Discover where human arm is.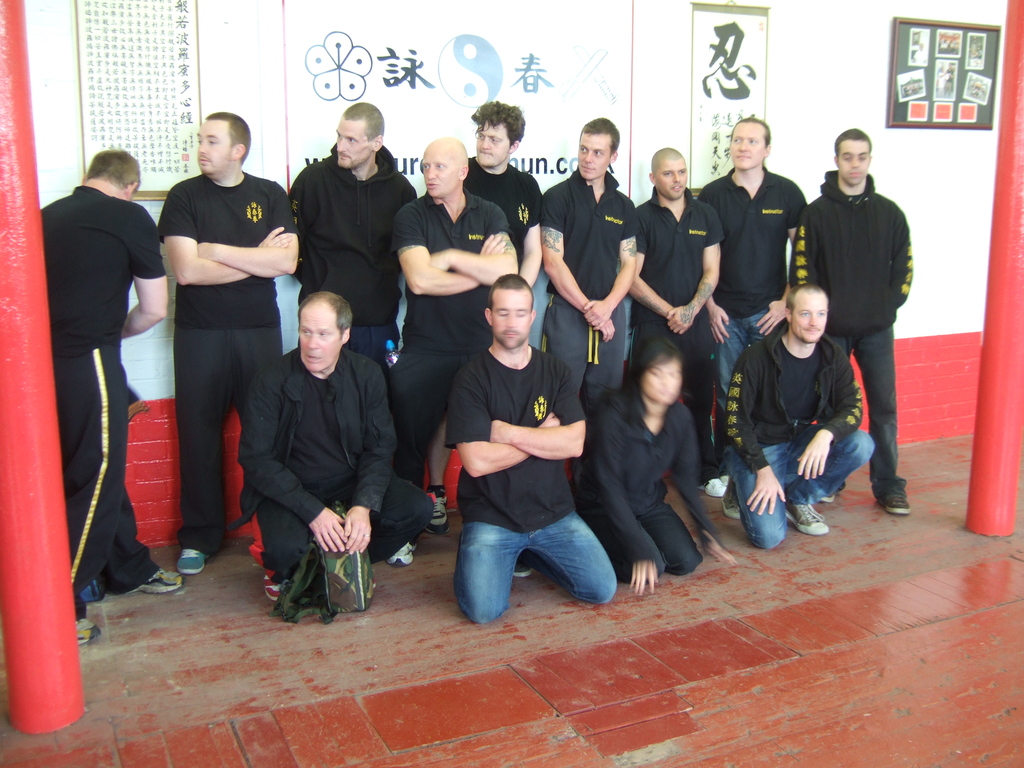
Discovered at 484/403/585/462.
